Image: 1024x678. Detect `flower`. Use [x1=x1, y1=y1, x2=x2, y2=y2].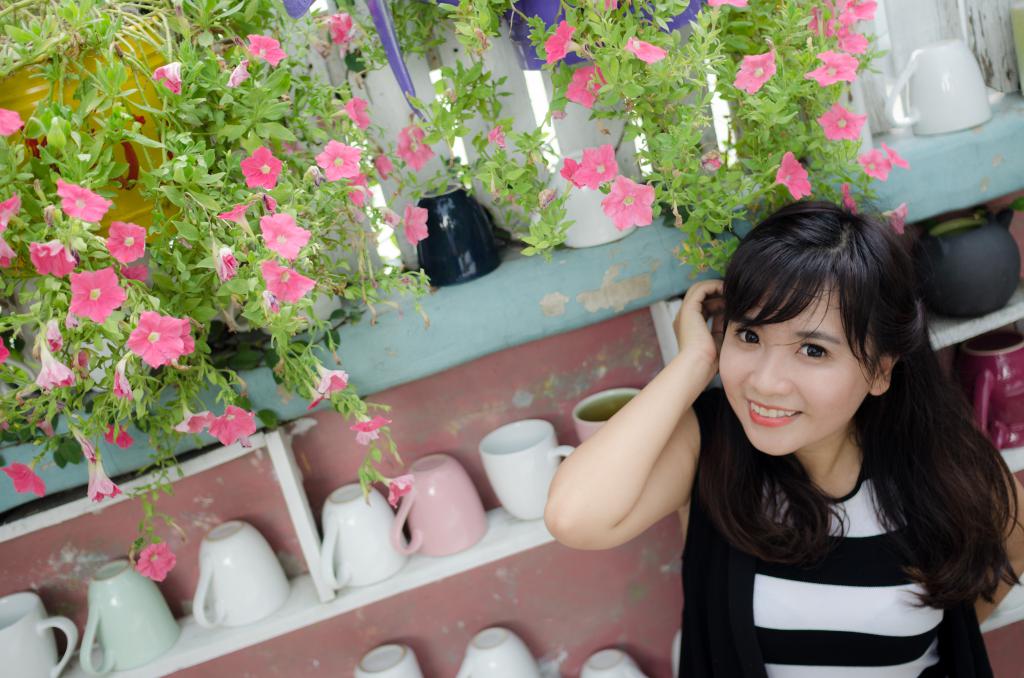
[x1=857, y1=143, x2=891, y2=179].
